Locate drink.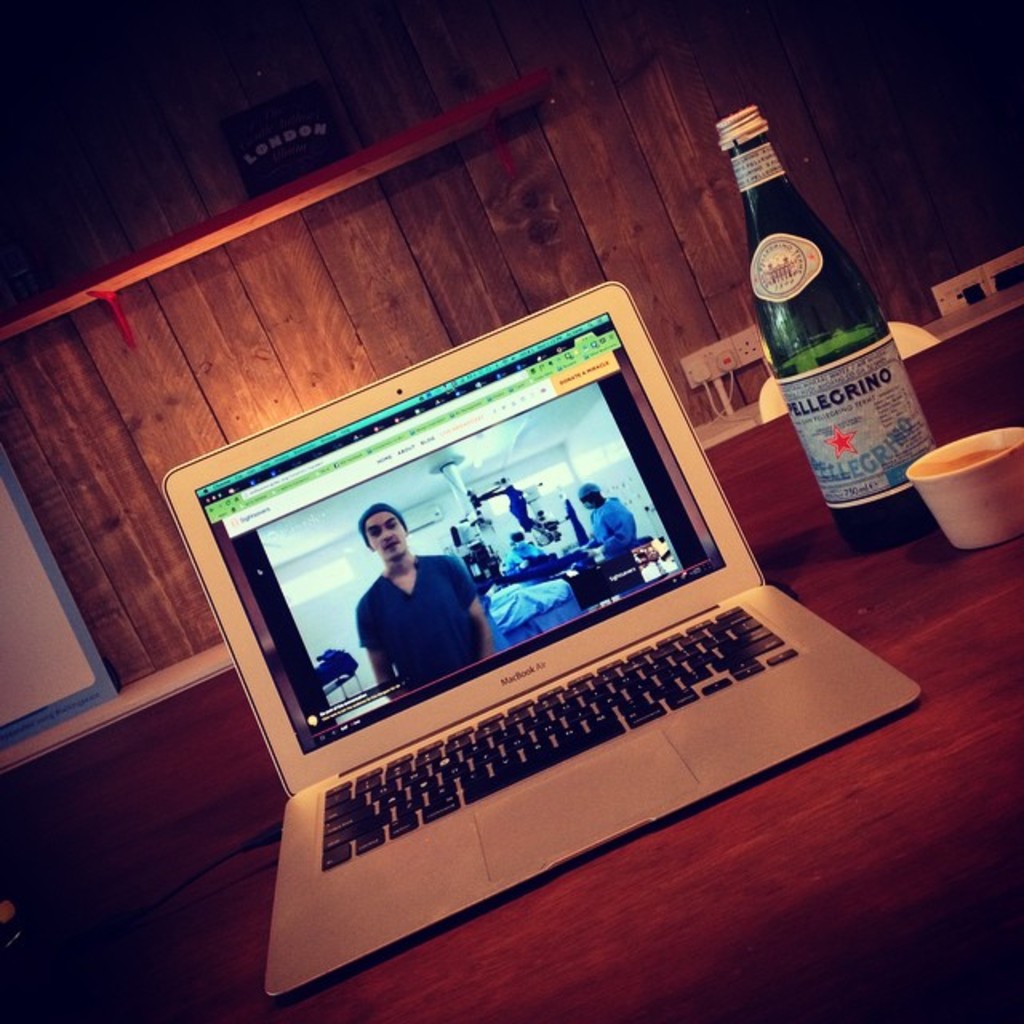
Bounding box: pyautogui.locateOnScreen(779, 338, 936, 550).
